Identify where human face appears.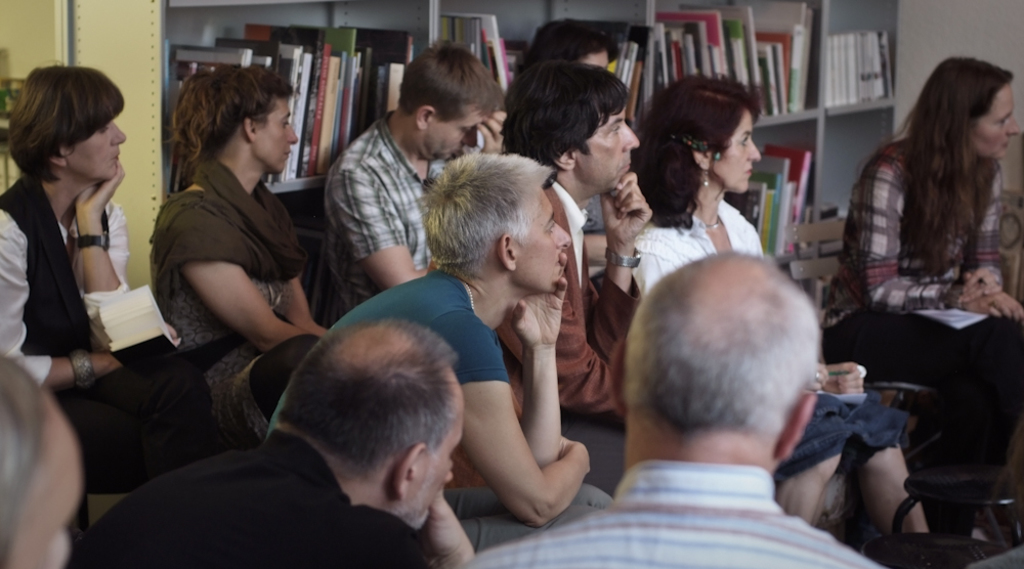
Appears at <region>979, 84, 1022, 164</region>.
